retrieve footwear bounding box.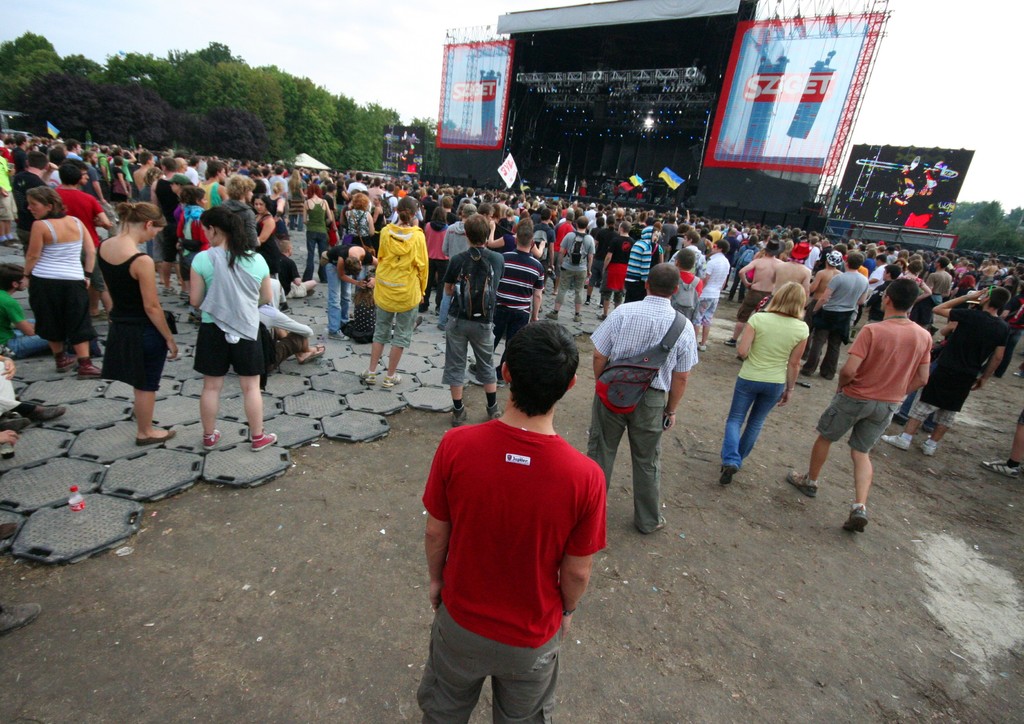
Bounding box: 305:342:324:362.
